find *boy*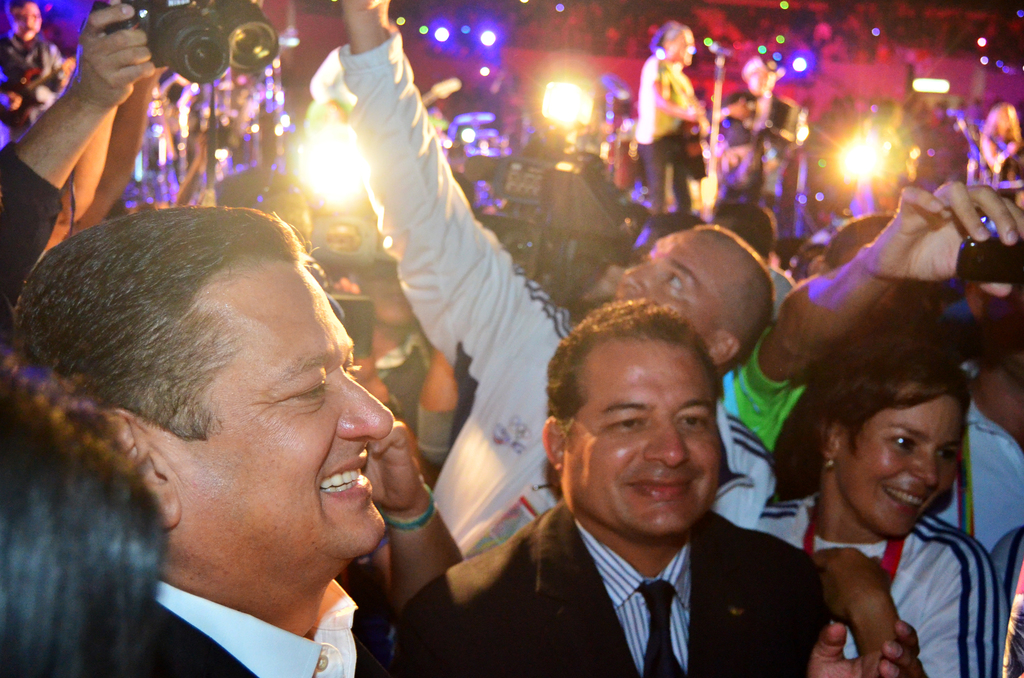
locate(738, 268, 998, 677)
